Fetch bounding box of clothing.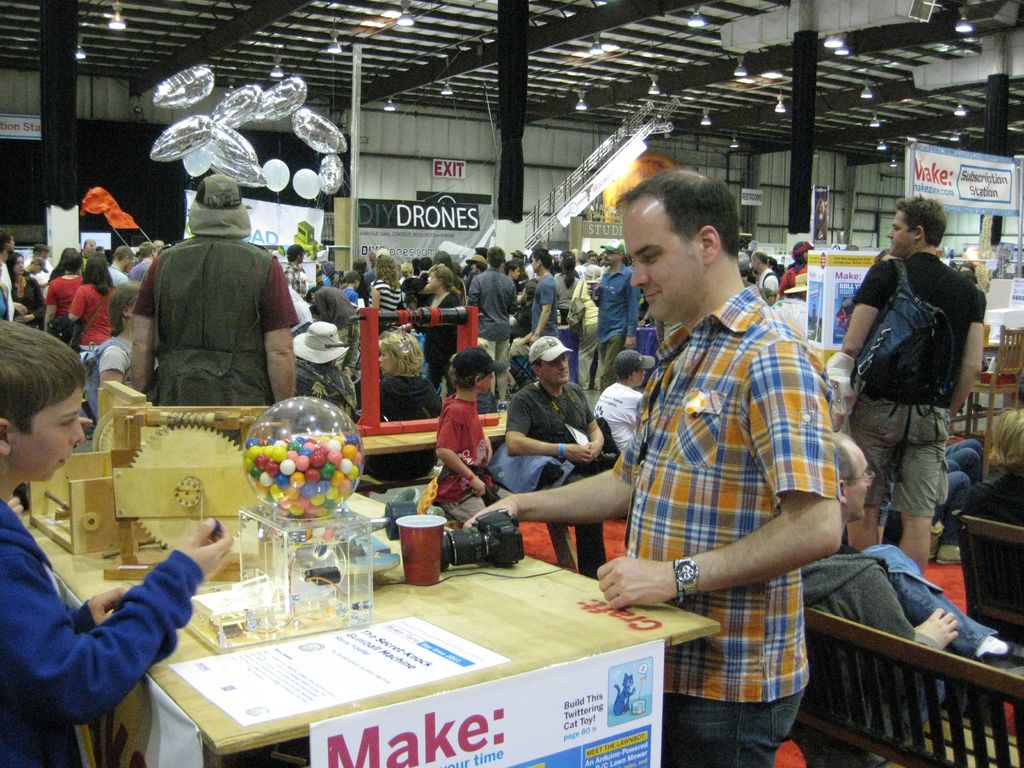
Bbox: x1=573, y1=283, x2=607, y2=374.
